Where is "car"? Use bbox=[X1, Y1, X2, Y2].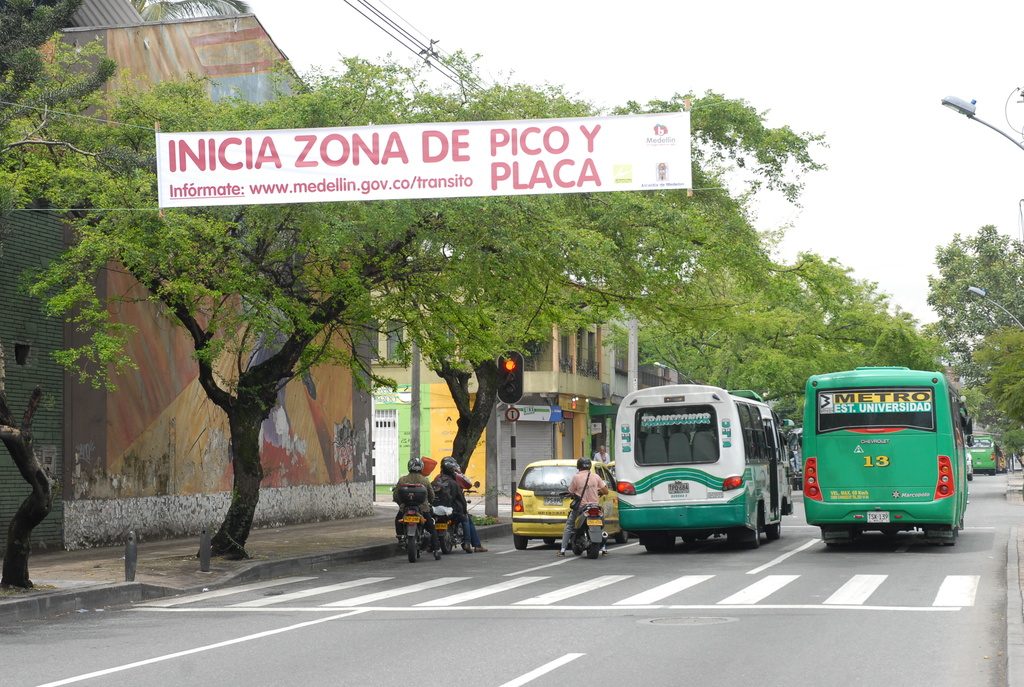
bbox=[509, 457, 625, 567].
